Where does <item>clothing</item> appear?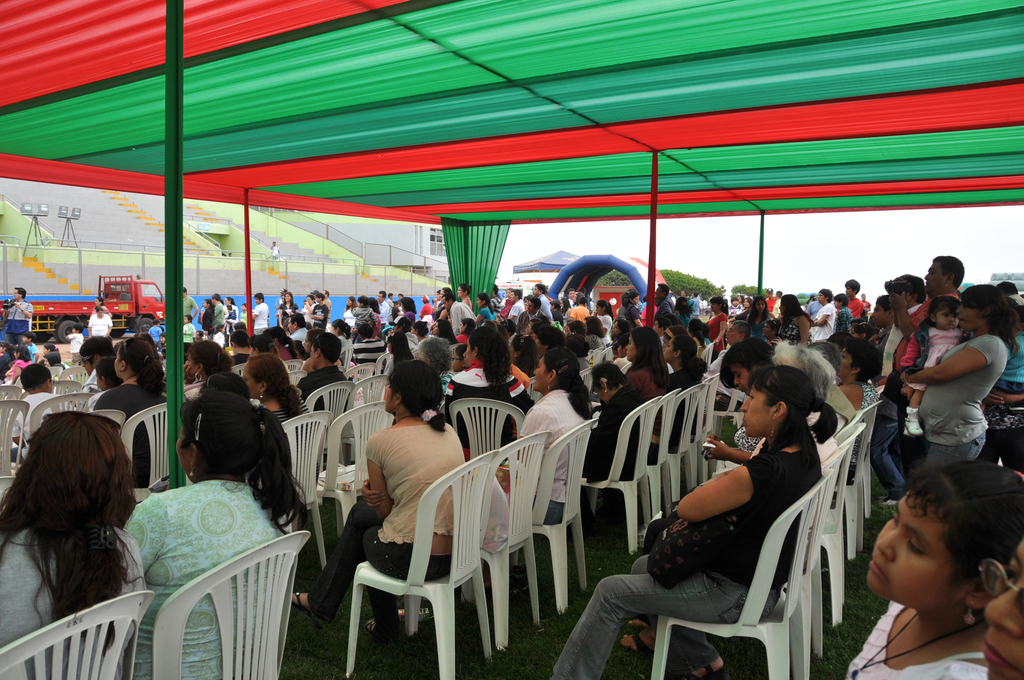
Appears at bbox(278, 303, 294, 328).
